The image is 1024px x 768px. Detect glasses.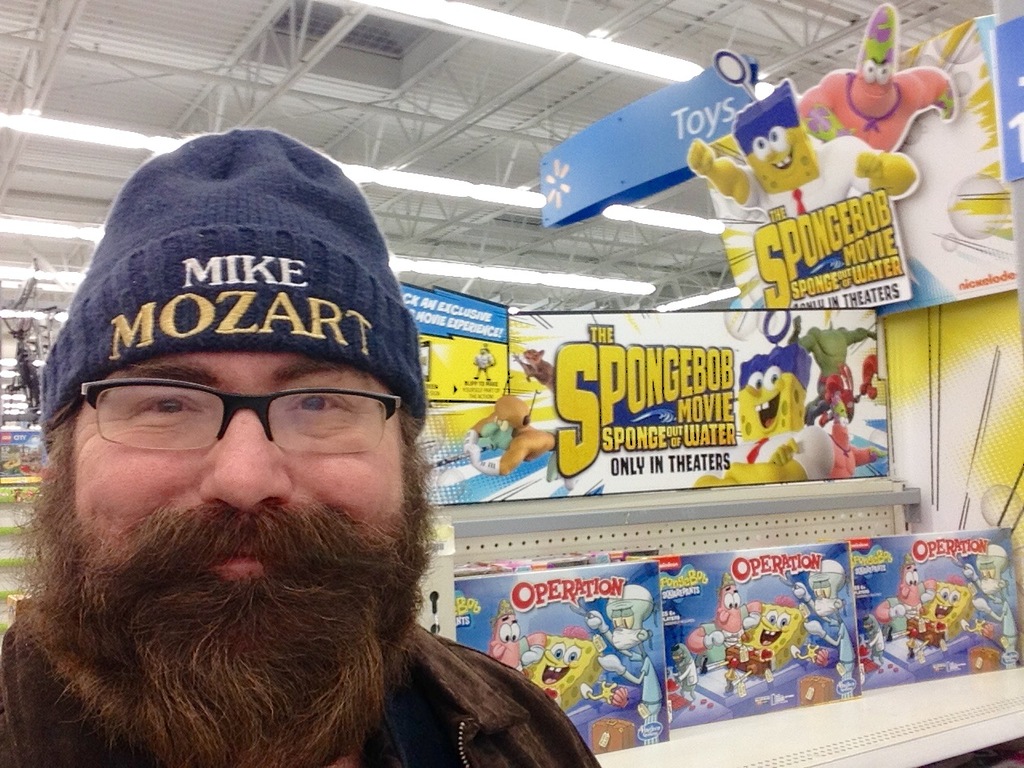
Detection: <box>53,371,399,479</box>.
